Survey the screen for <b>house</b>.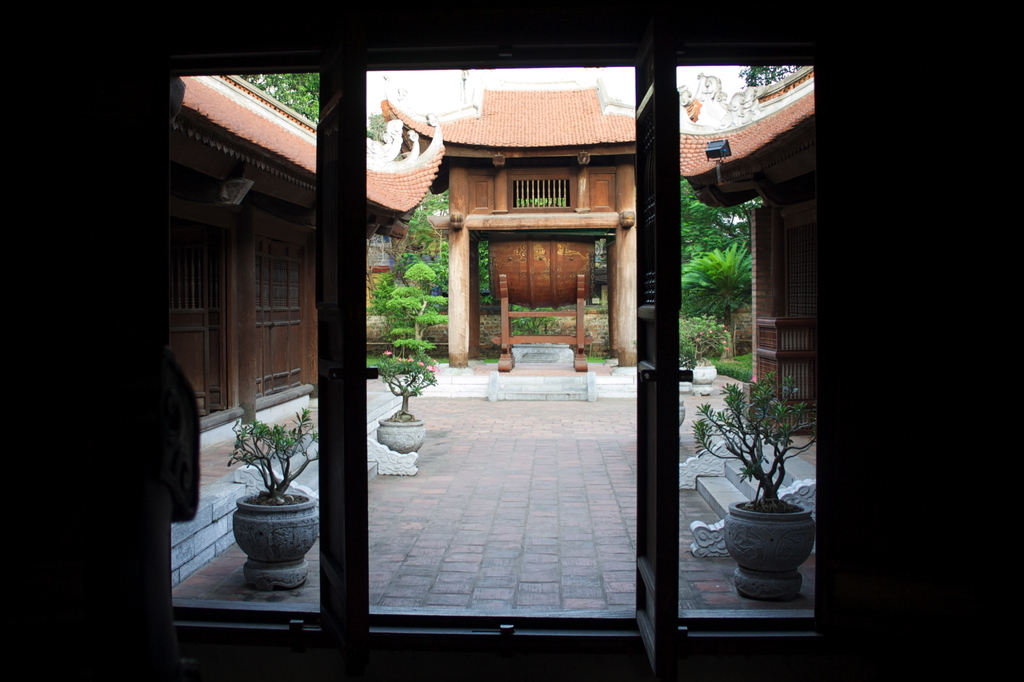
Survey found: BBox(375, 89, 643, 403).
